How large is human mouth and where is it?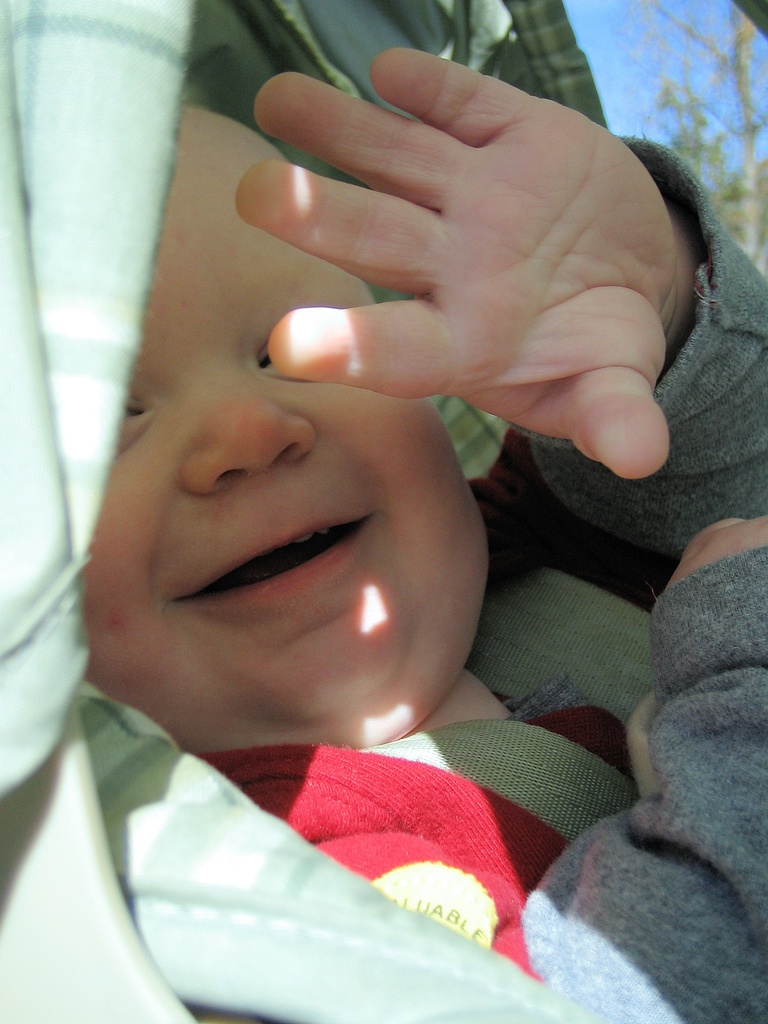
Bounding box: <bbox>140, 492, 424, 633</bbox>.
